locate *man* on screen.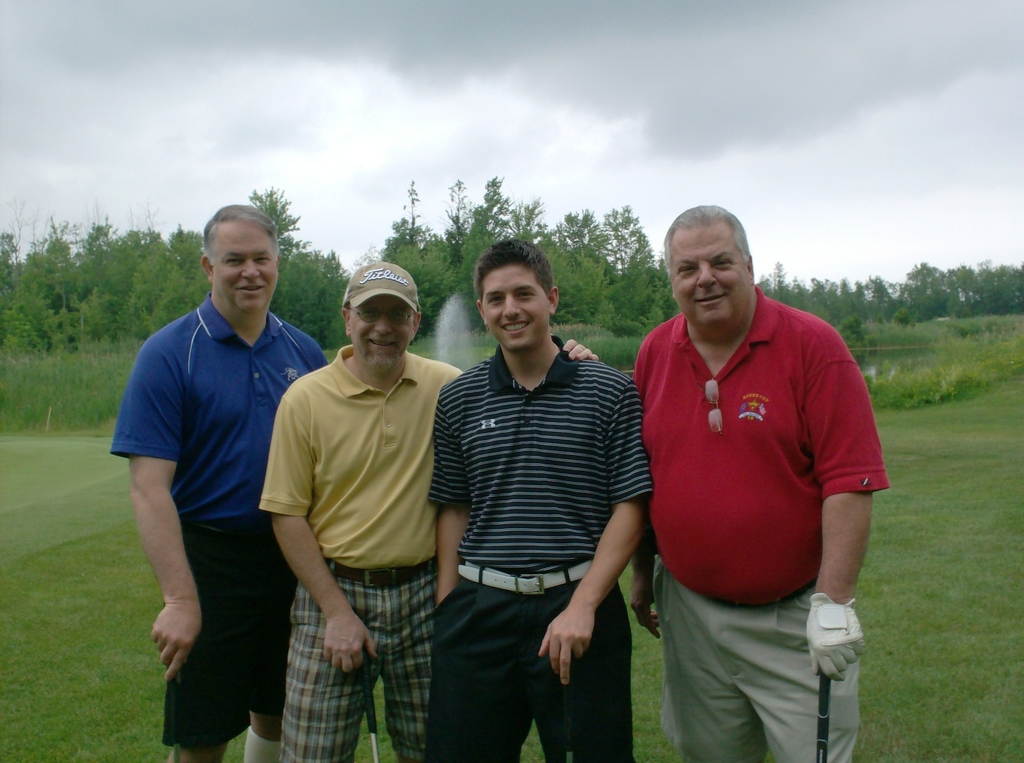
On screen at l=407, t=240, r=658, b=762.
